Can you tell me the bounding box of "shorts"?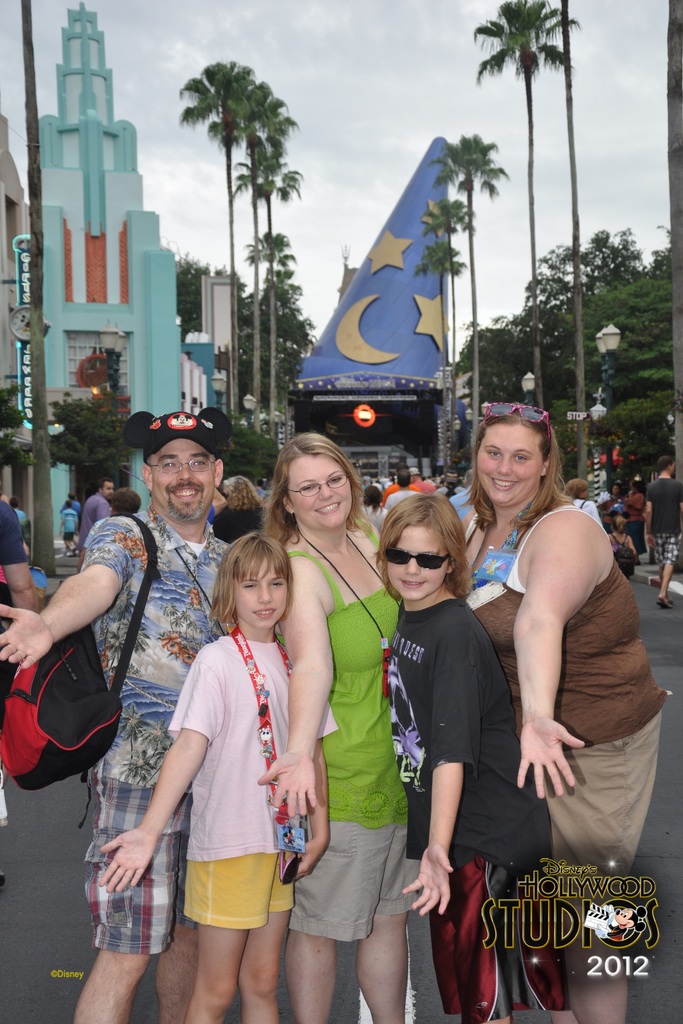
region(176, 863, 288, 929).
